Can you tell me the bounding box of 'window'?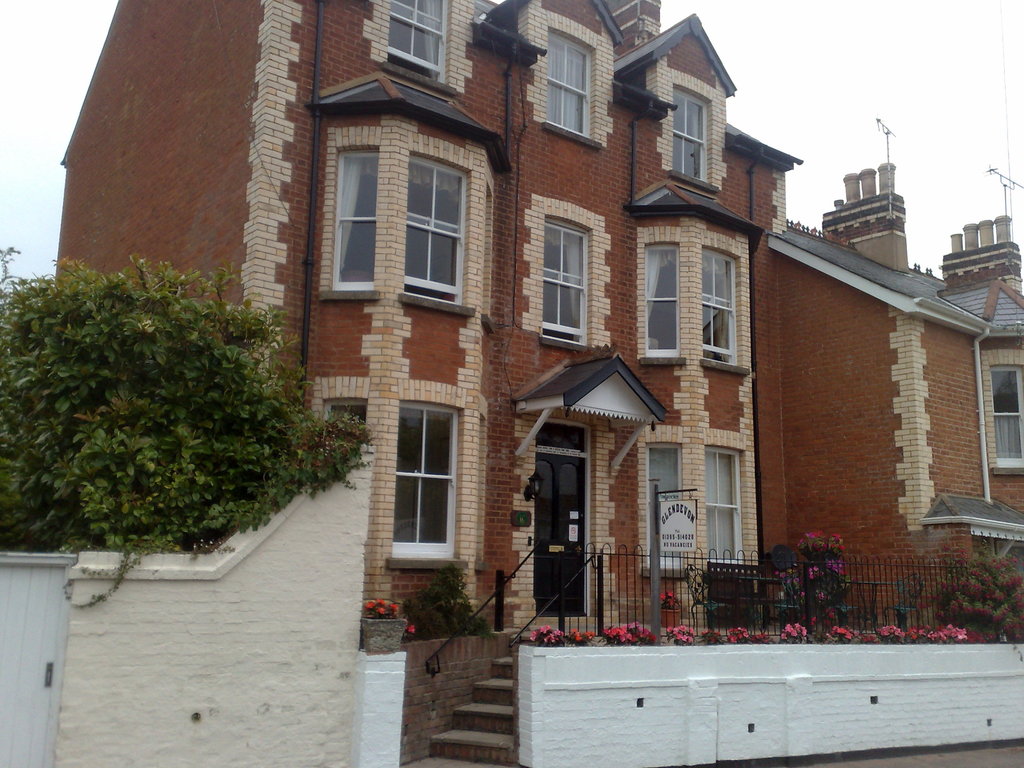
BBox(539, 213, 591, 348).
